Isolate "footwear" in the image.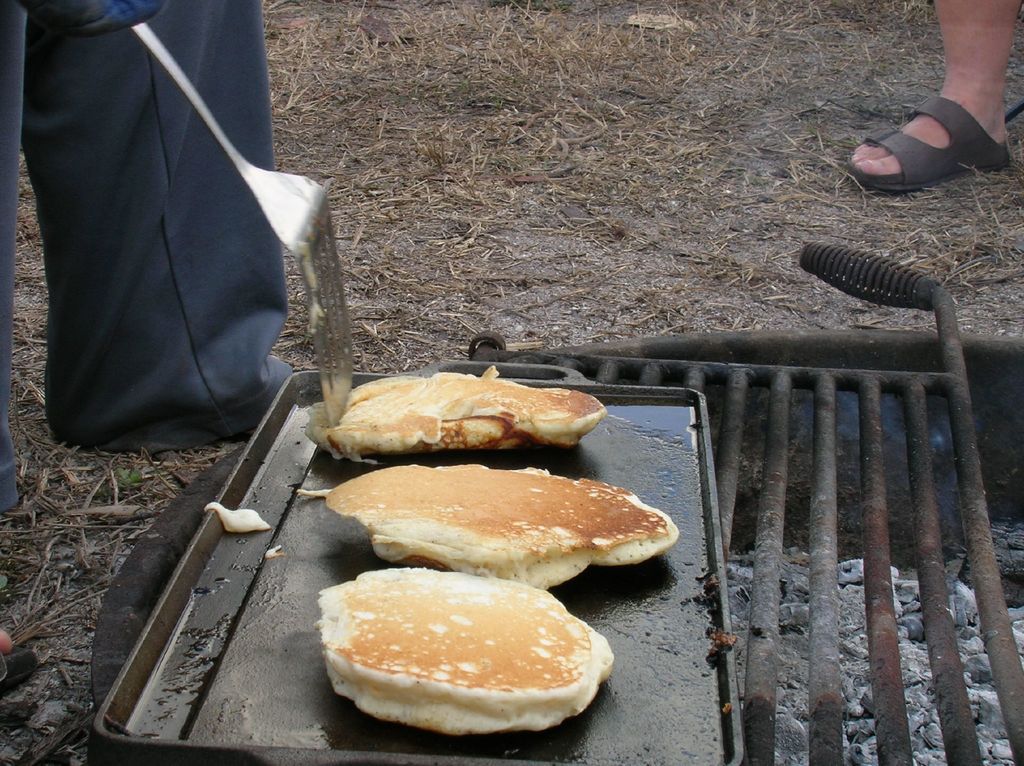
Isolated region: bbox=(861, 84, 1007, 176).
